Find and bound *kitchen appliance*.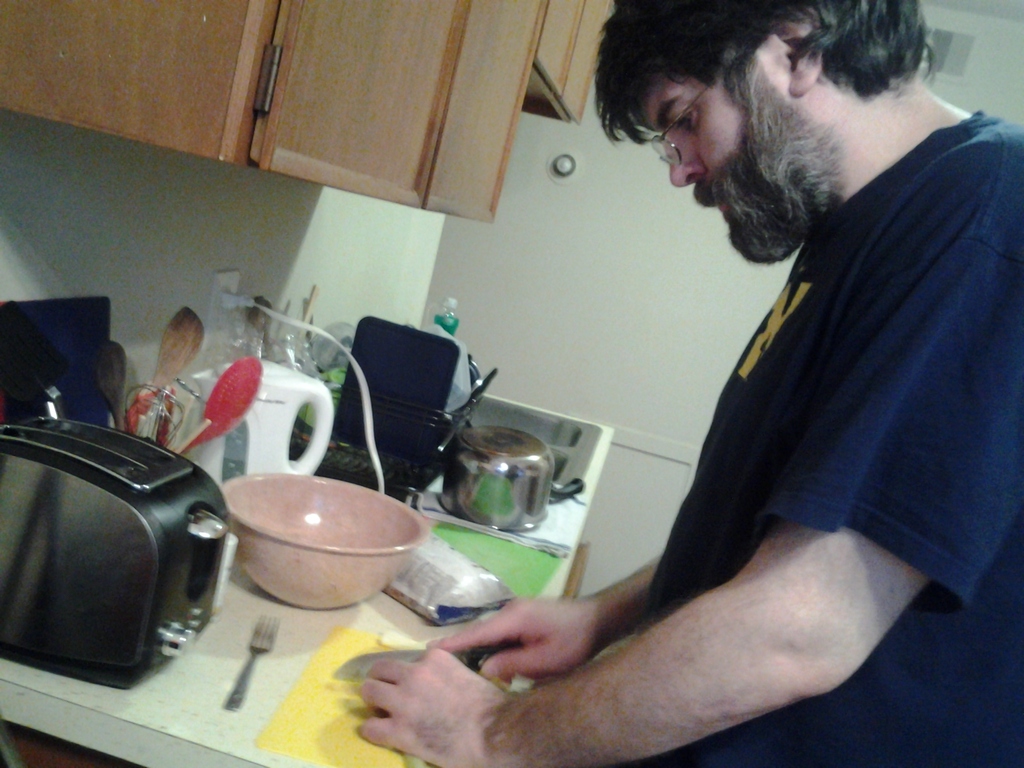
Bound: x1=209, y1=375, x2=344, y2=470.
